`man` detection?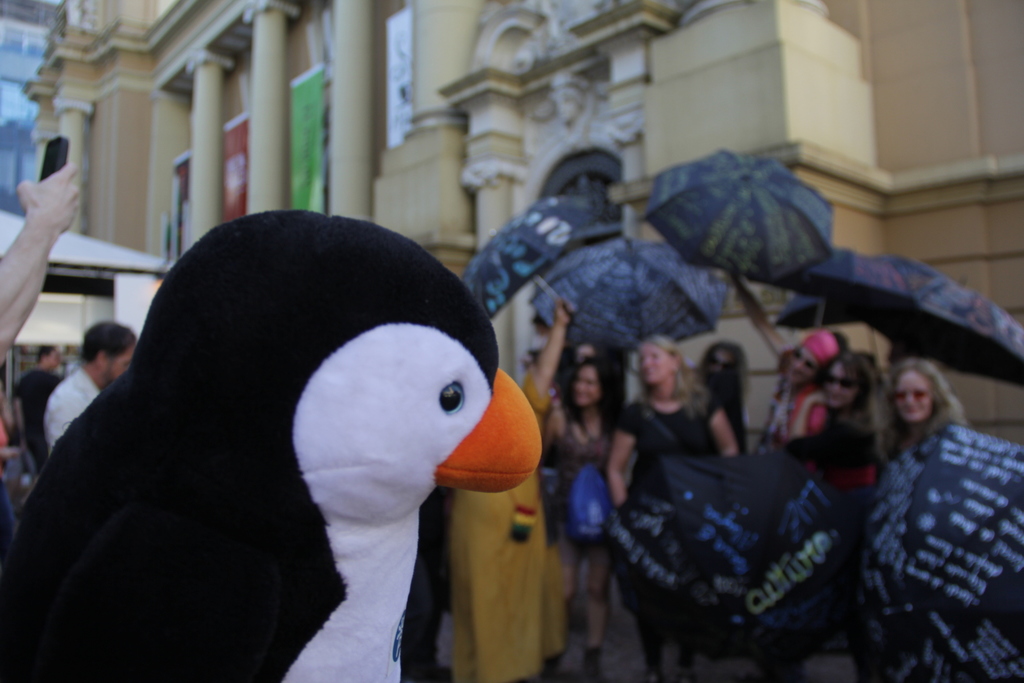
42, 323, 134, 454
